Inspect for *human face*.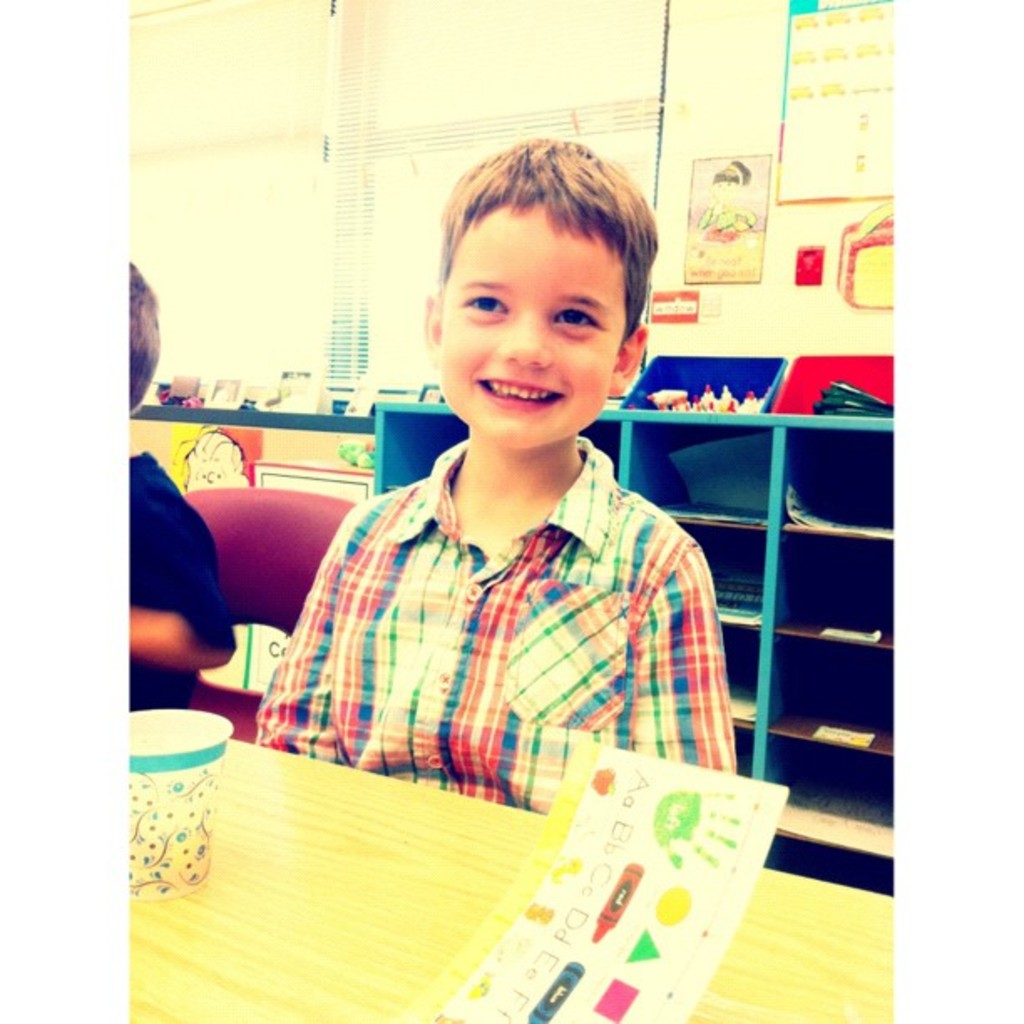
Inspection: [430,196,616,443].
